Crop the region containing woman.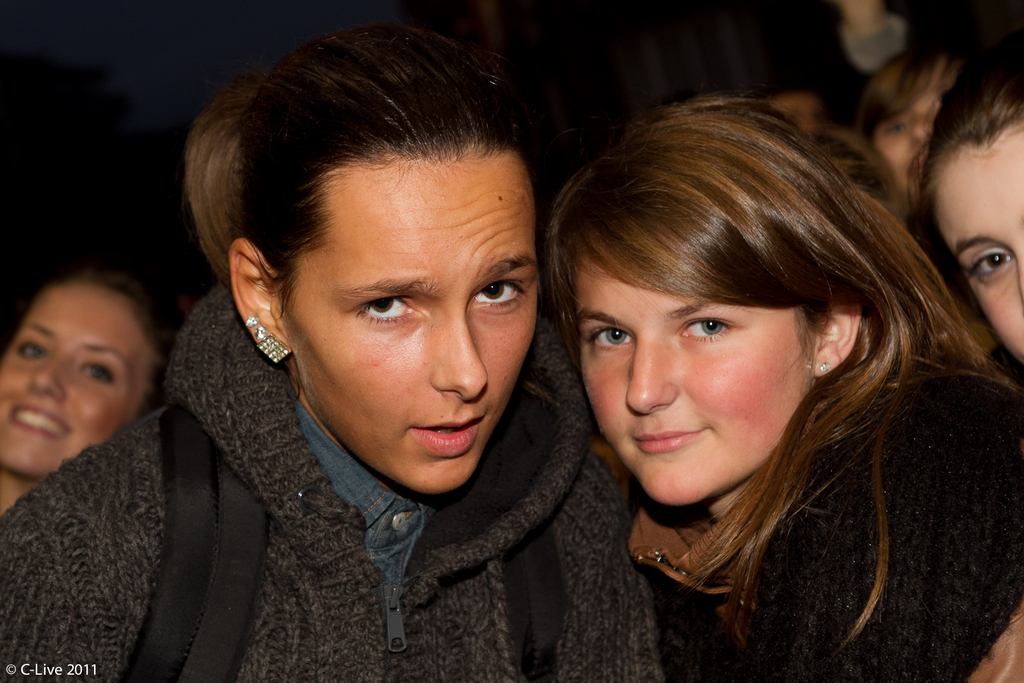
Crop region: BBox(0, 273, 185, 515).
